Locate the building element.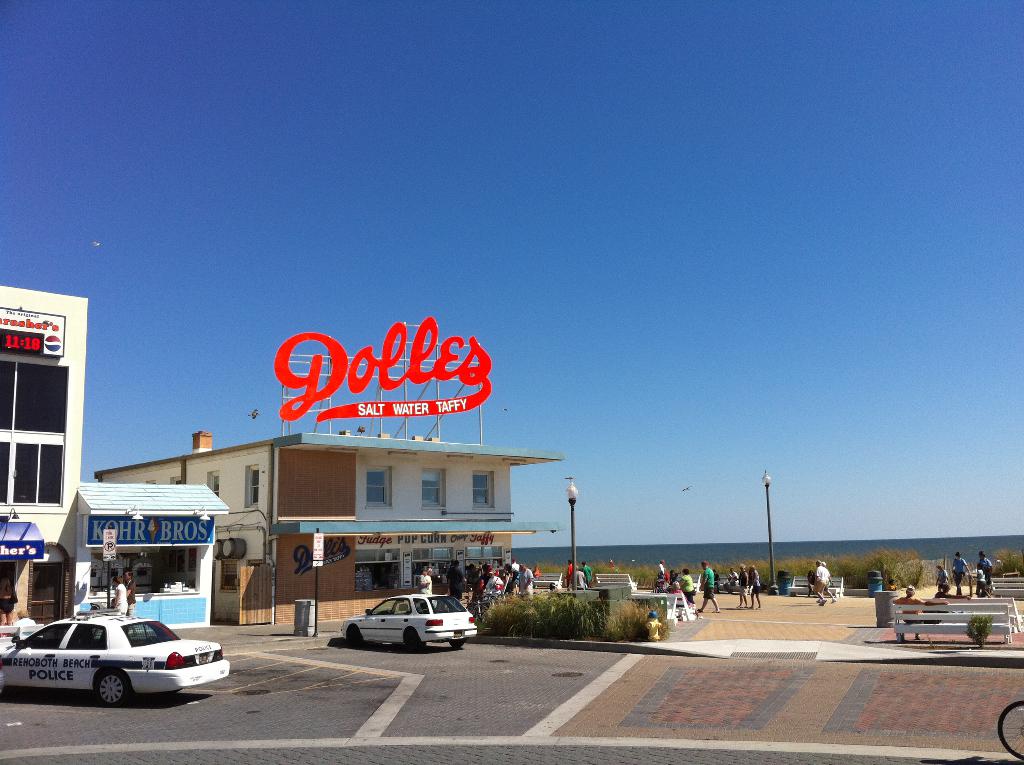
Element bbox: 0 284 88 624.
